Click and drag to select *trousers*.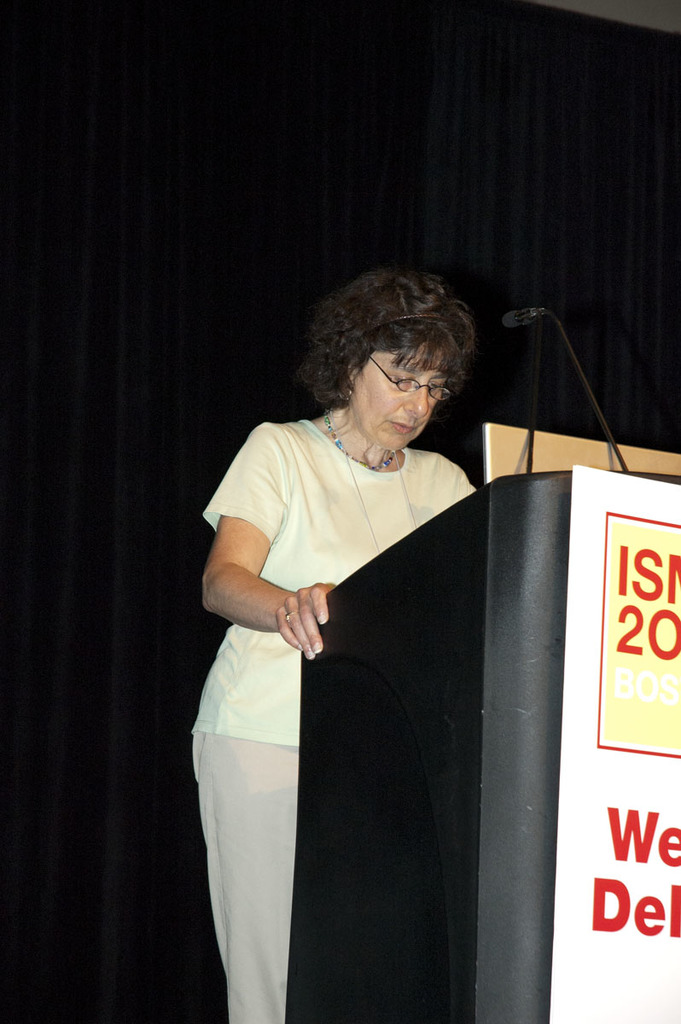
Selection: locate(188, 729, 298, 1023).
